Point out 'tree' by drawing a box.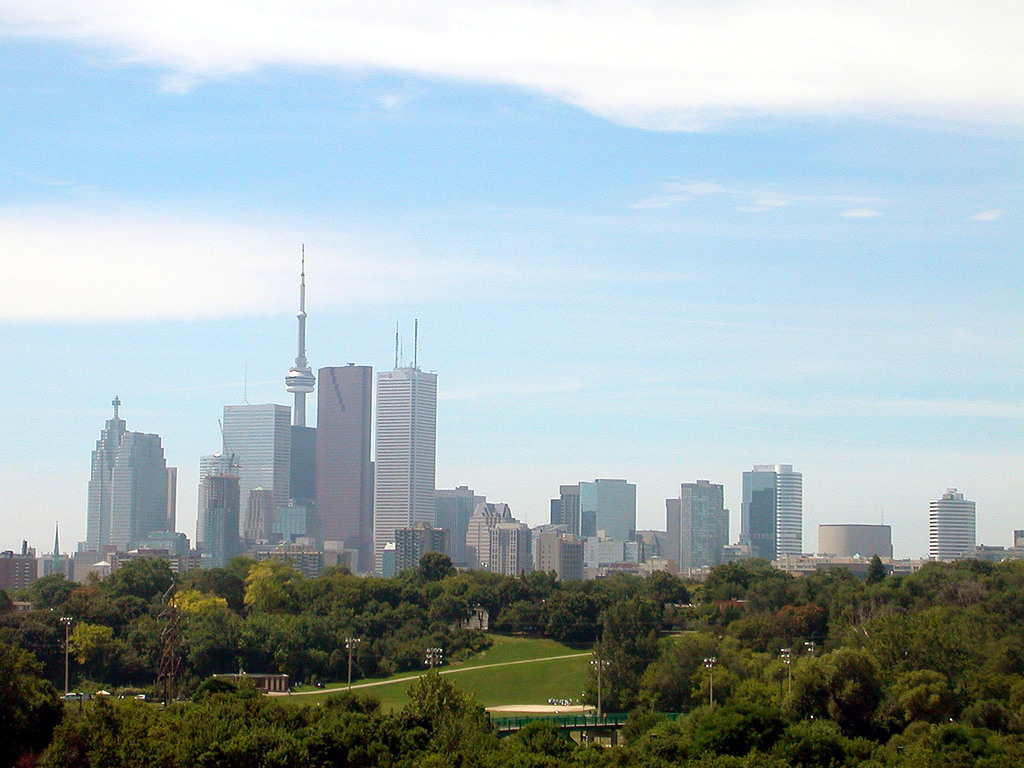
box(433, 548, 499, 629).
